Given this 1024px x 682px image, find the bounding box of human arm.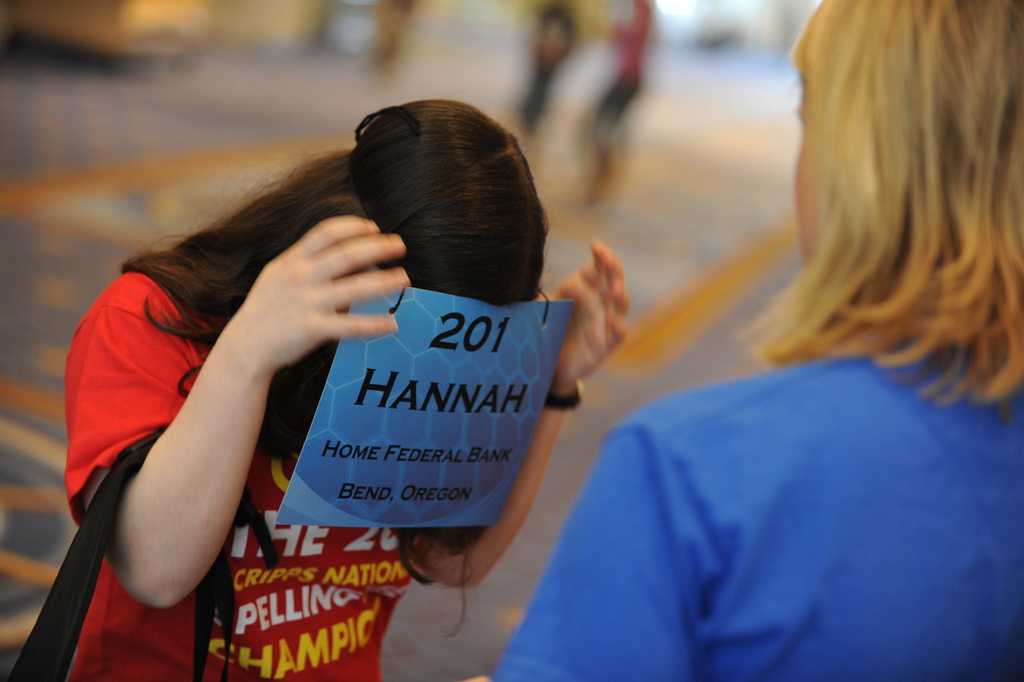
x1=129 y1=182 x2=376 y2=586.
